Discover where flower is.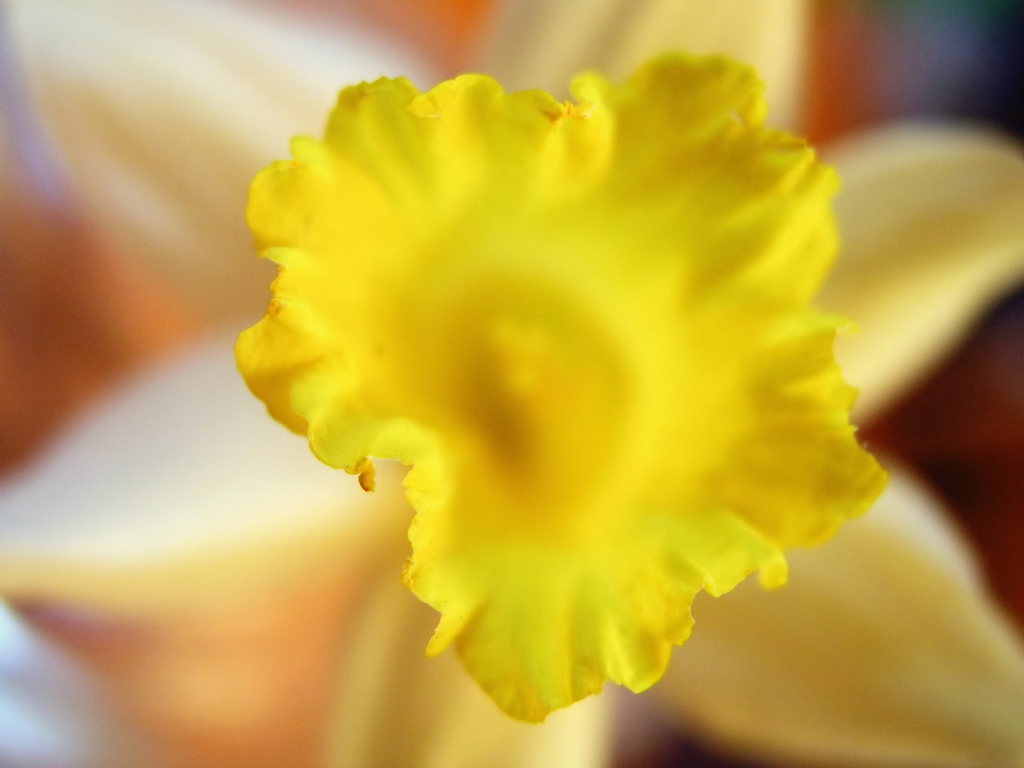
Discovered at rect(237, 72, 890, 723).
